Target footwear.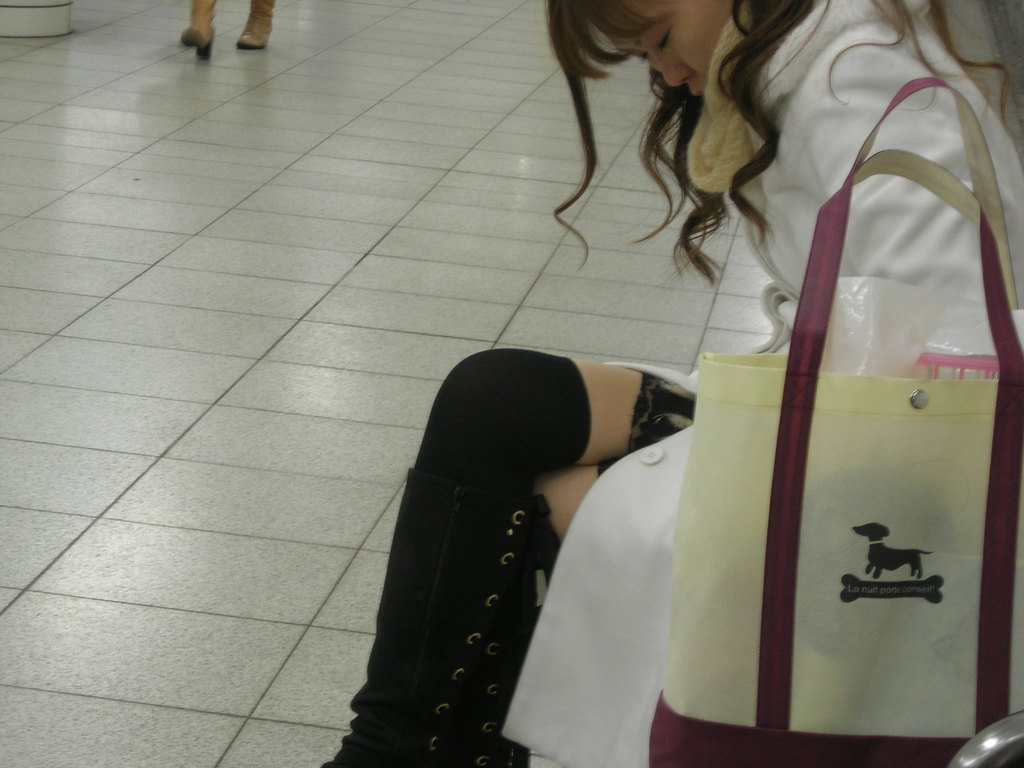
Target region: 318:461:513:767.
